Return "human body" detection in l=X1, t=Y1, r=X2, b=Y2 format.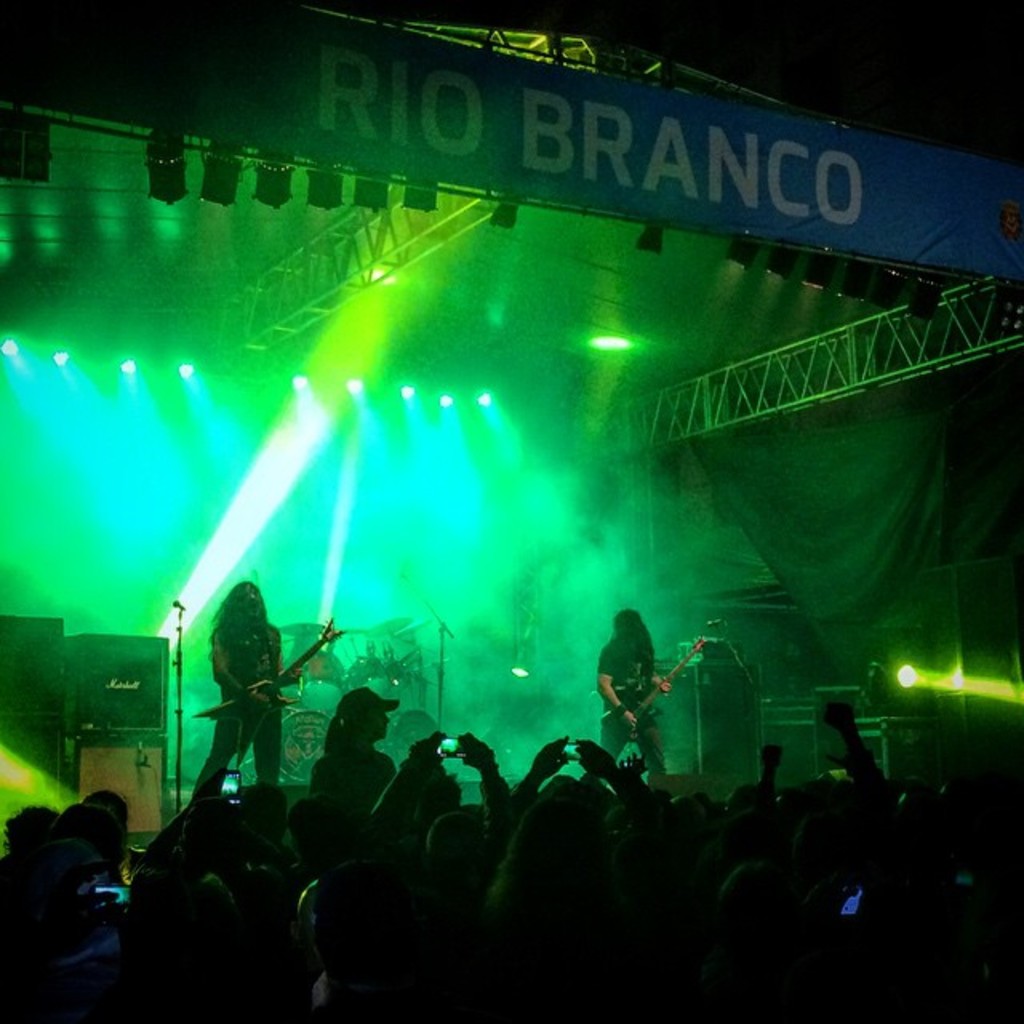
l=195, t=600, r=285, b=784.
